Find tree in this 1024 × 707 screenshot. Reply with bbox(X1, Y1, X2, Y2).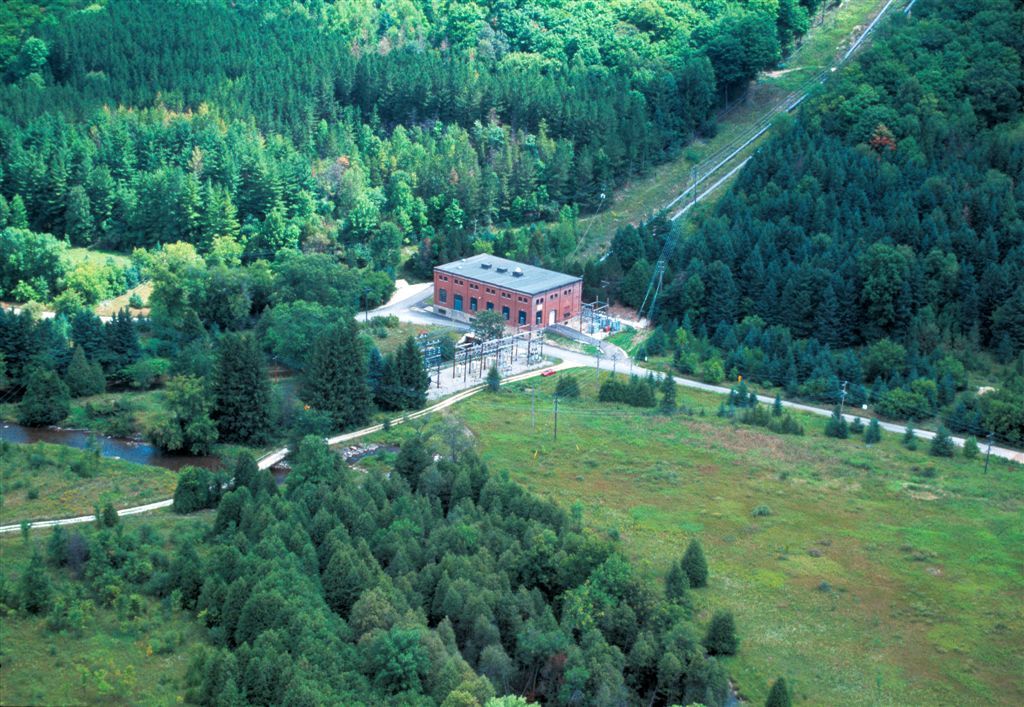
bbox(755, 275, 785, 333).
